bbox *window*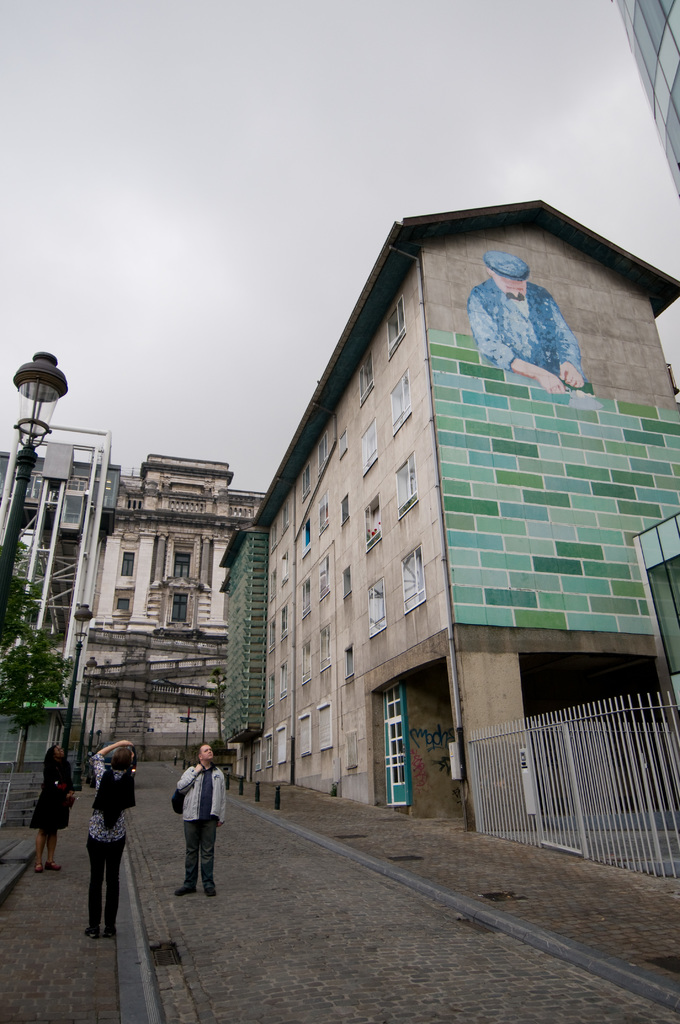
115:593:131:611
